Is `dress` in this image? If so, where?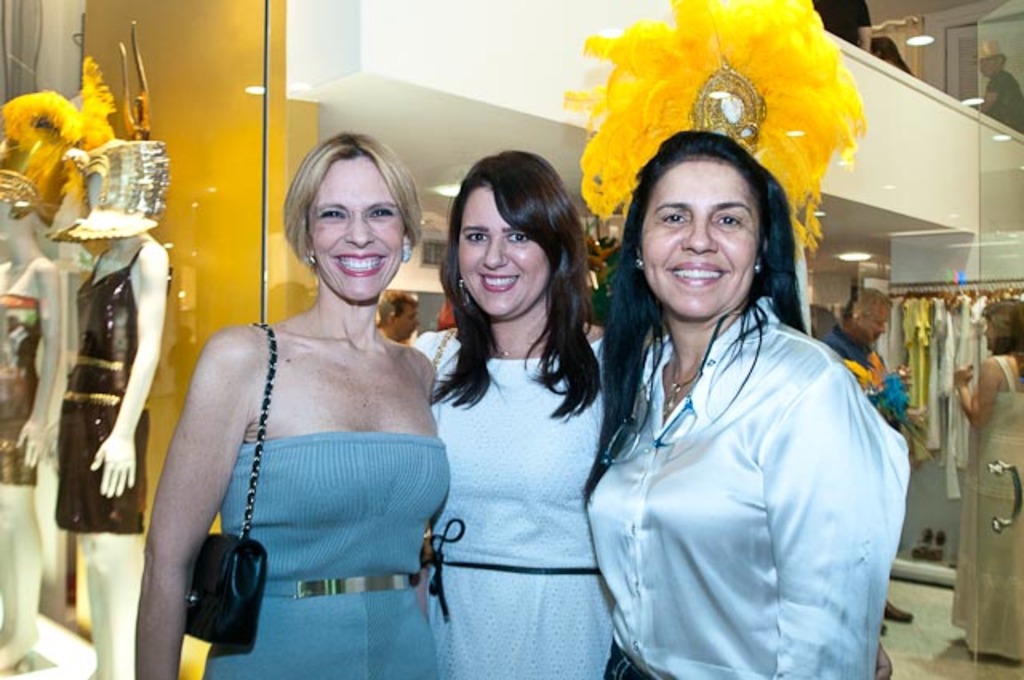
Yes, at bbox=(53, 242, 147, 534).
